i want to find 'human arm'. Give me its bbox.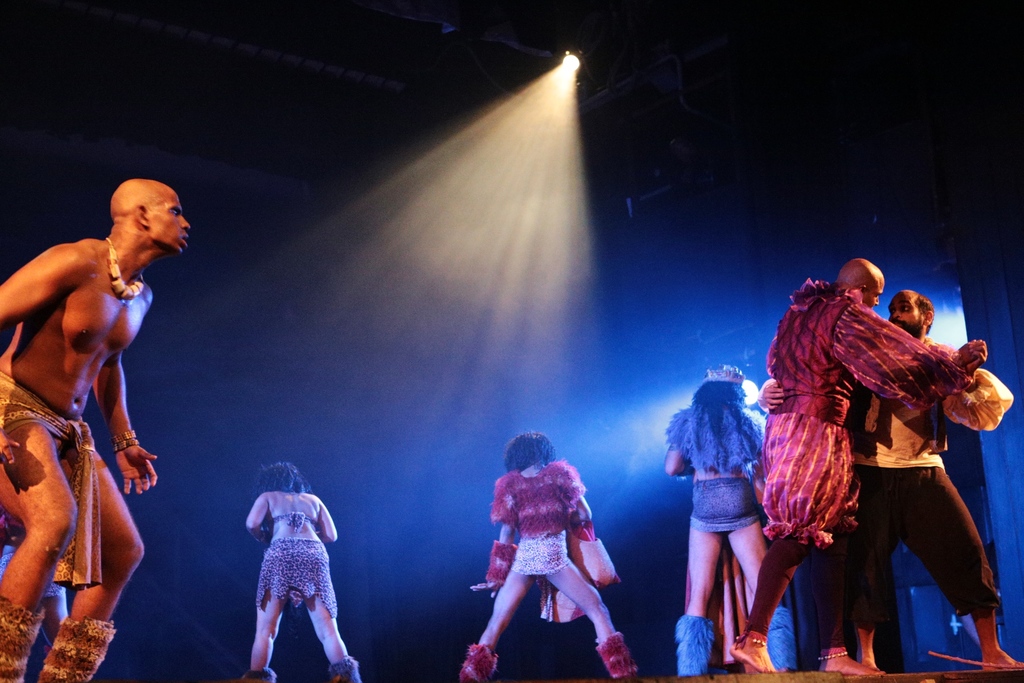
<box>661,442,694,479</box>.
